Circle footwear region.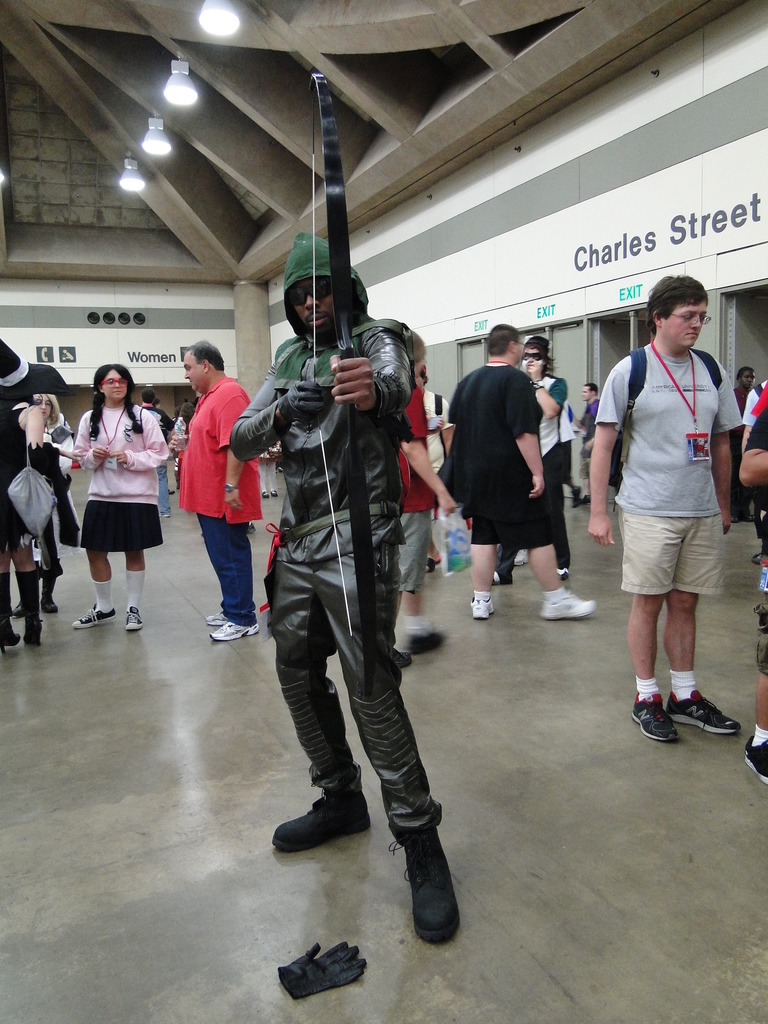
Region: {"x1": 14, "y1": 620, "x2": 42, "y2": 648}.
